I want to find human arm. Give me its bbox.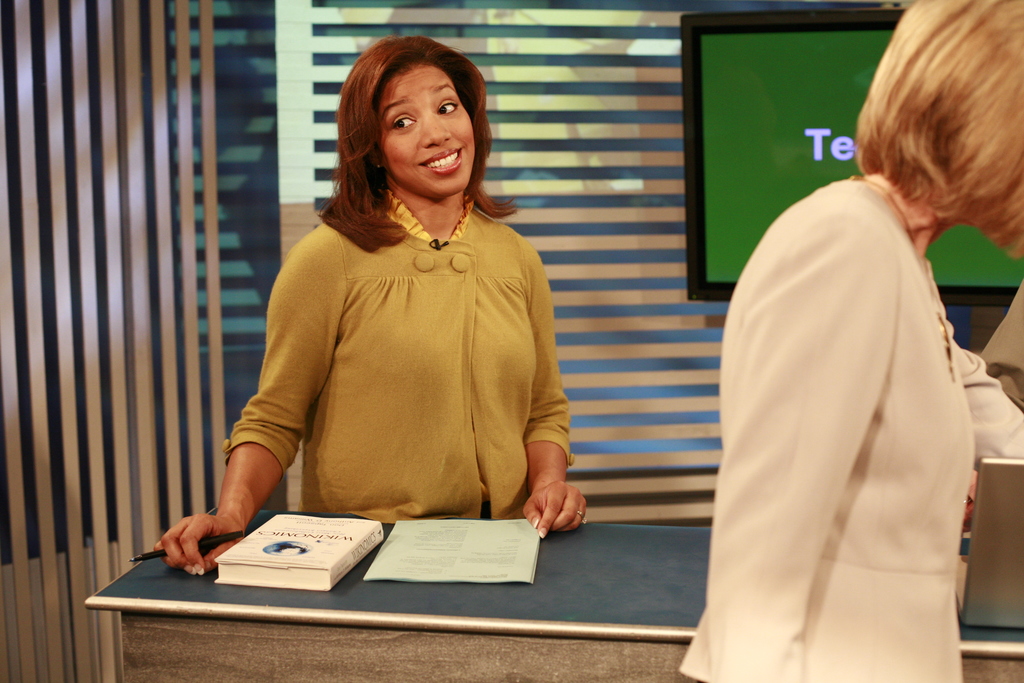
x1=147 y1=218 x2=345 y2=582.
